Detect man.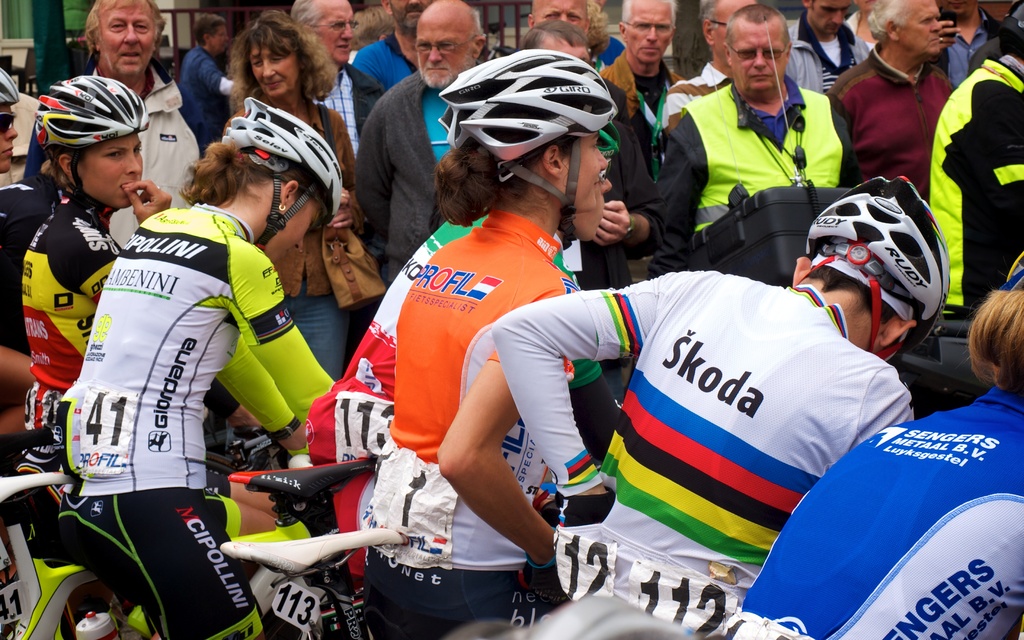
Detected at <region>354, 0, 486, 289</region>.
